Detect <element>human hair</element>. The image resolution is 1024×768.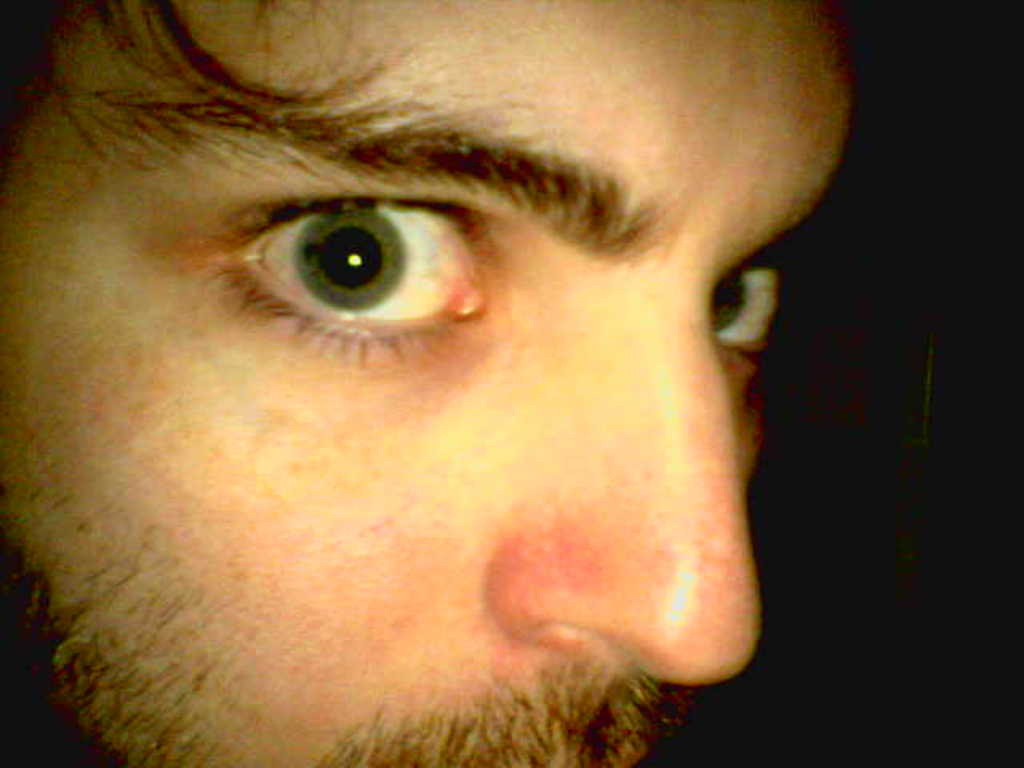
<region>0, 0, 371, 155</region>.
